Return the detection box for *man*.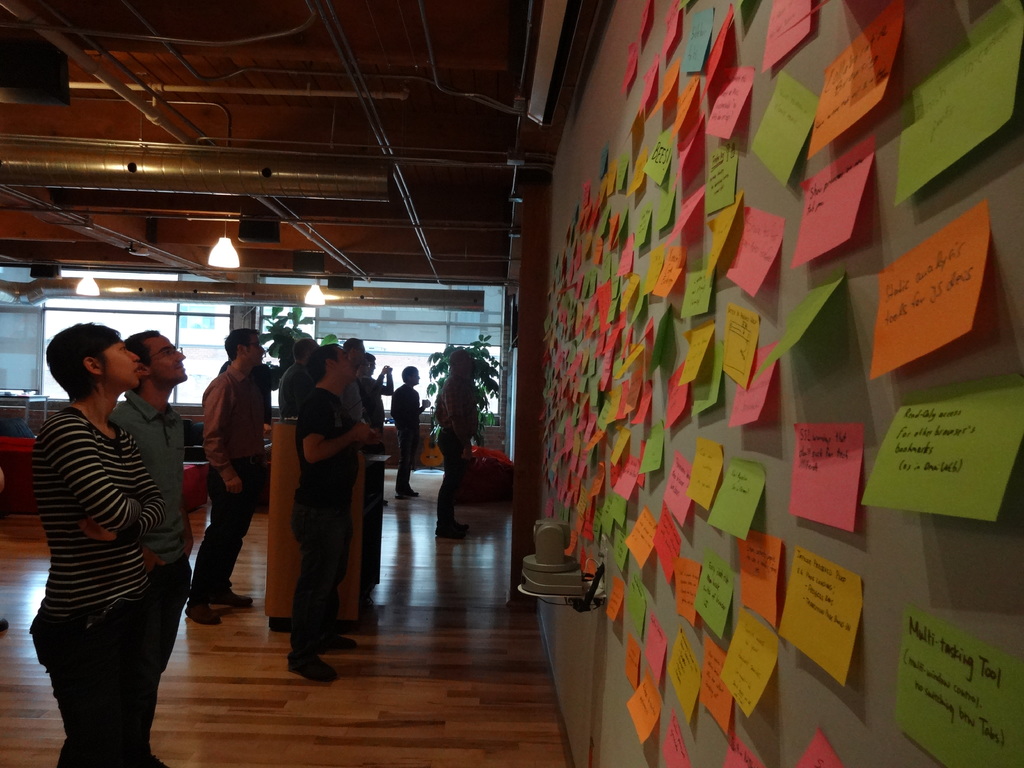
region(112, 331, 188, 767).
